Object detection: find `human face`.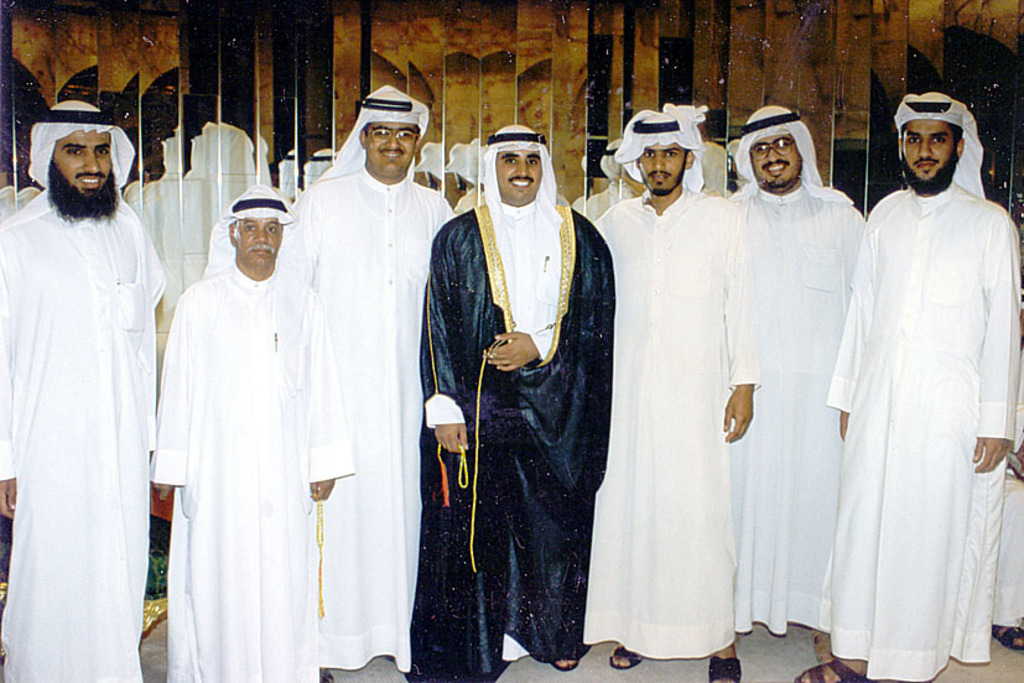
left=750, top=132, right=799, bottom=188.
